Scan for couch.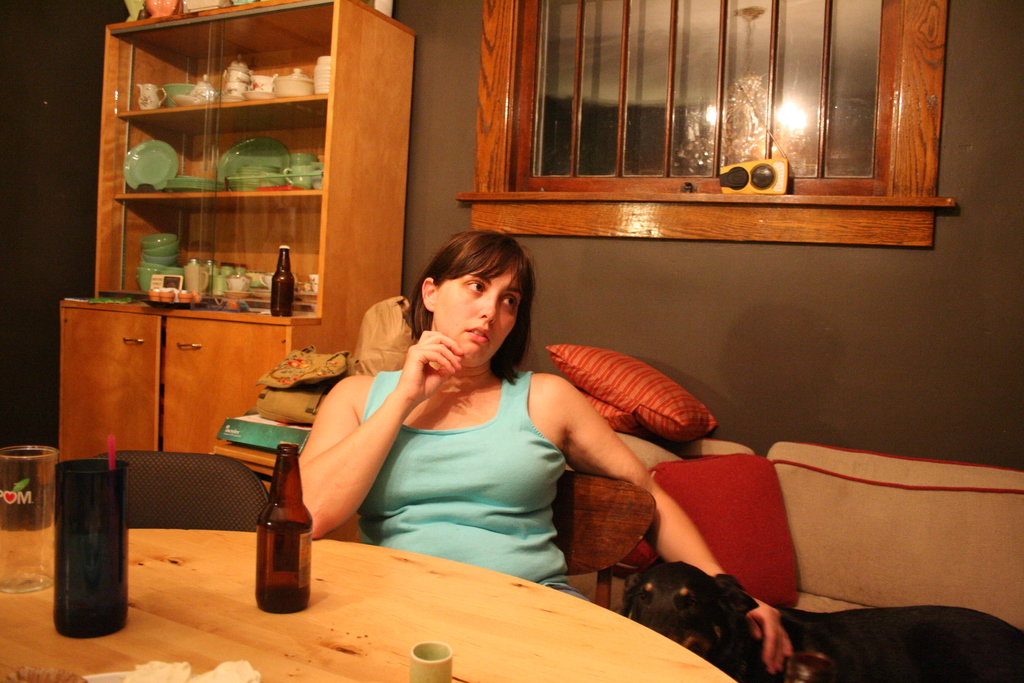
Scan result: [645,440,1023,636].
